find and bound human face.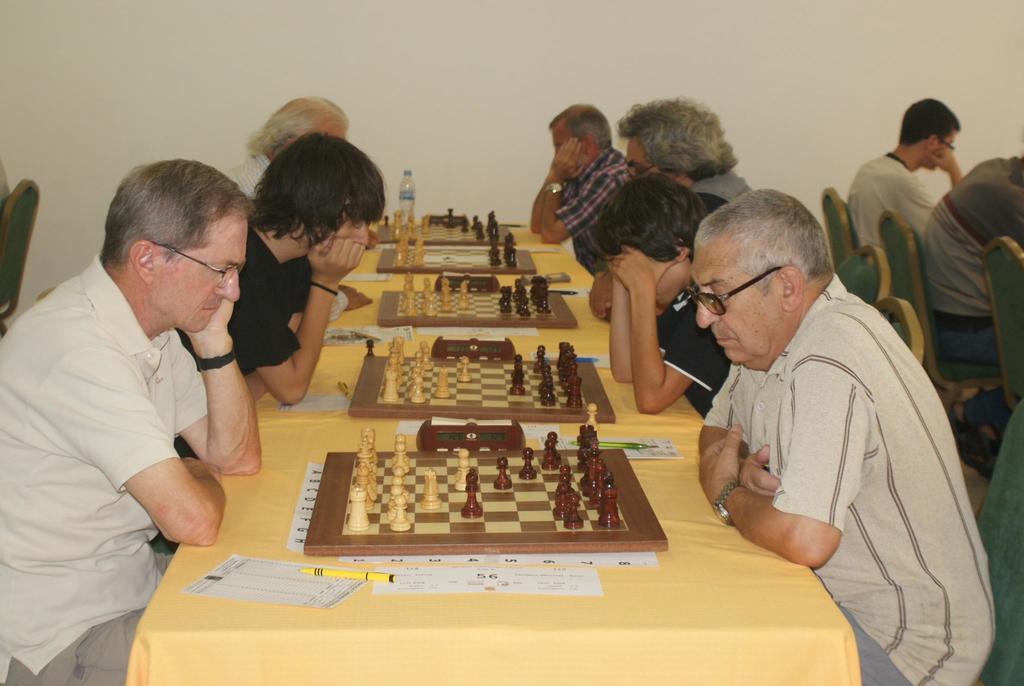
Bound: 691 246 775 364.
